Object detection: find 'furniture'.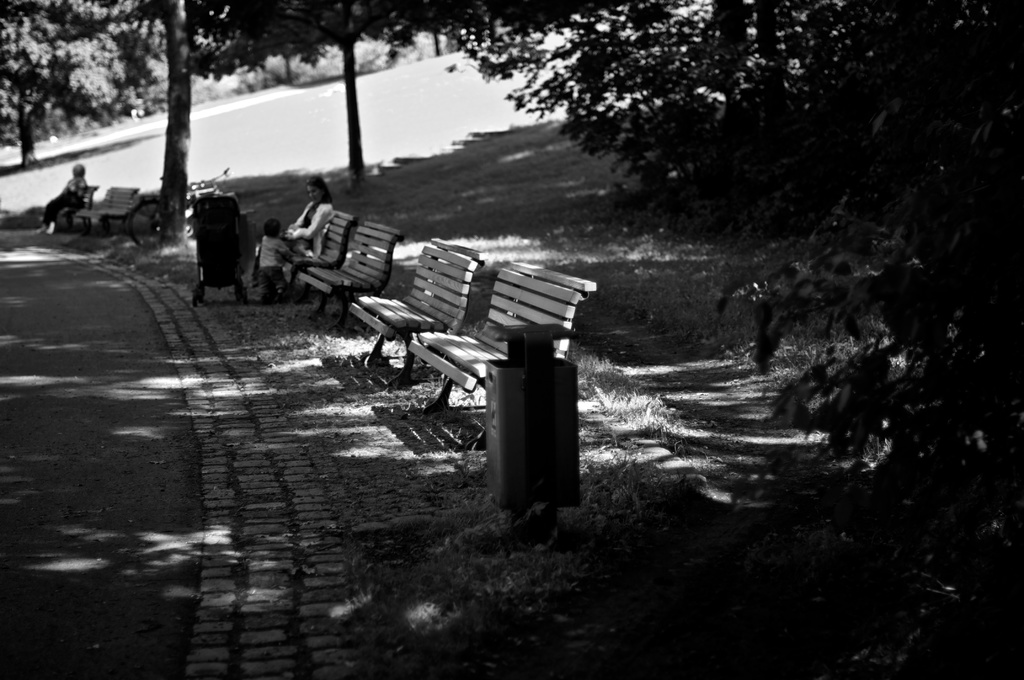
crop(296, 224, 400, 323).
